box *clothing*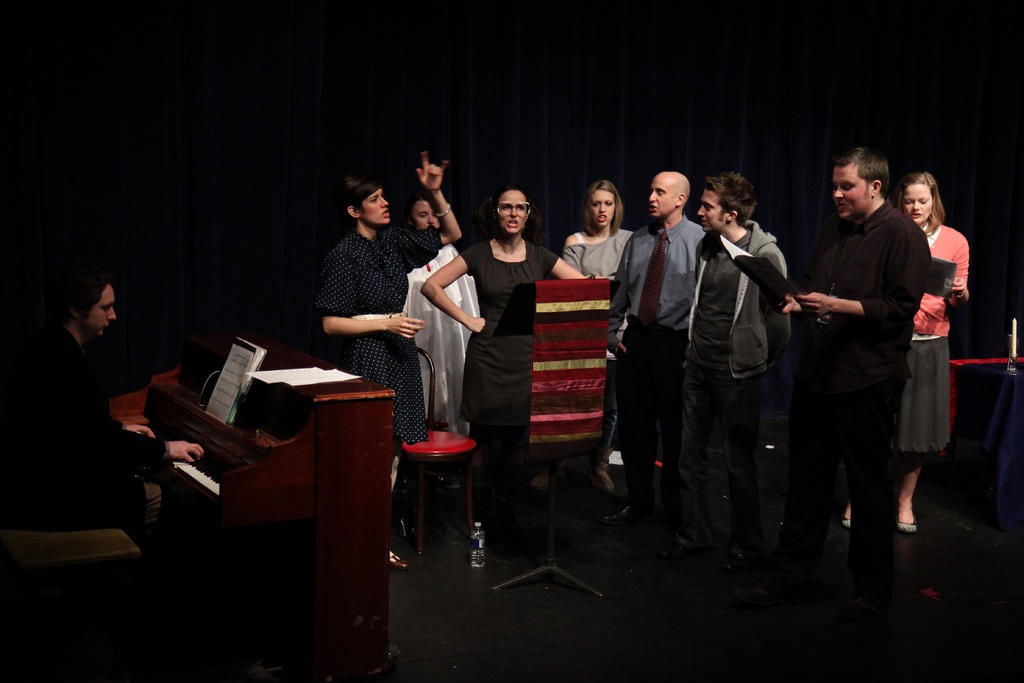
[609,215,701,494]
